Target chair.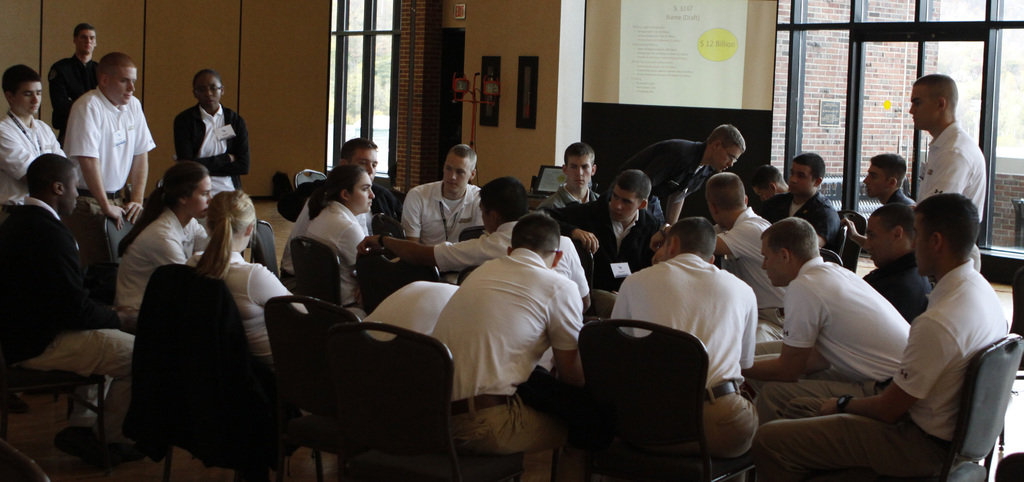
Target region: box(95, 199, 148, 278).
